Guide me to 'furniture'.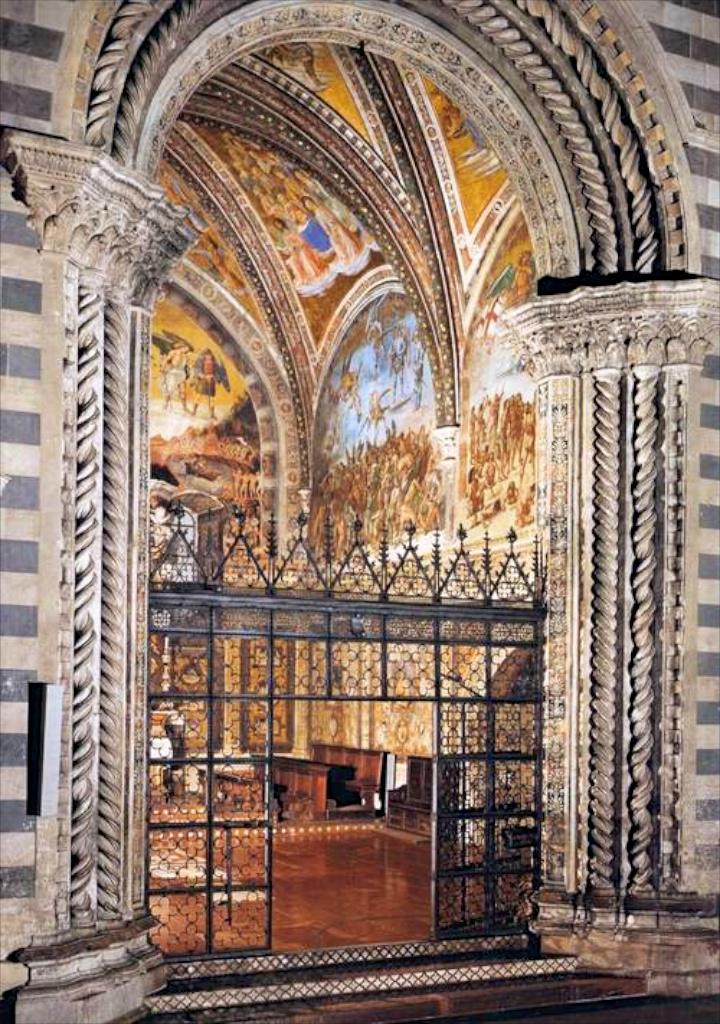
Guidance: (x1=252, y1=741, x2=391, y2=822).
